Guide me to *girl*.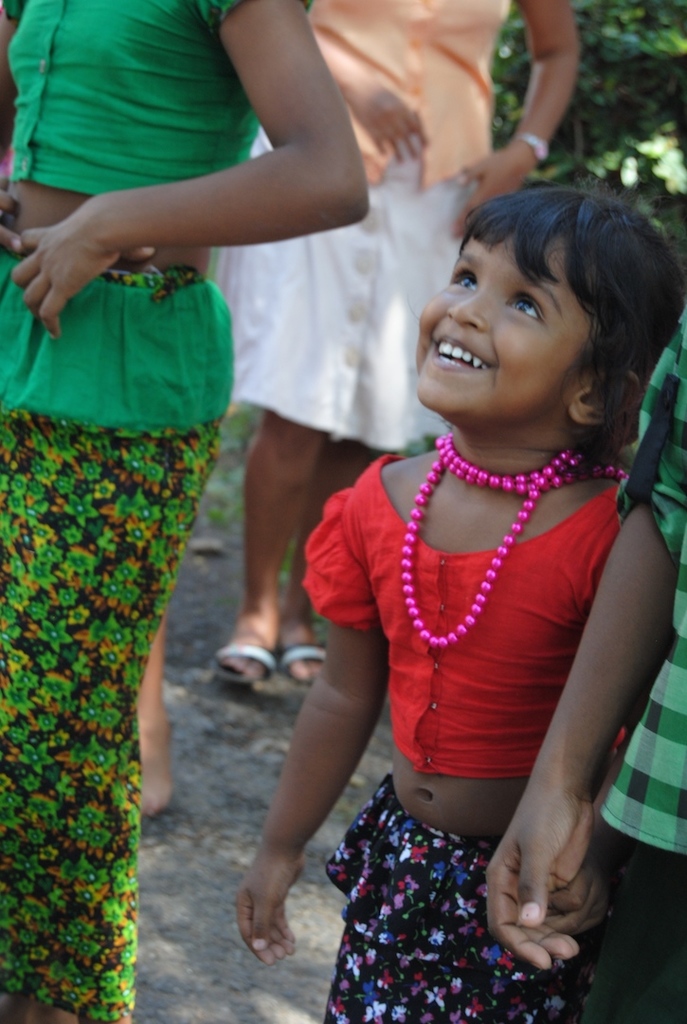
Guidance: 238:183:686:1023.
